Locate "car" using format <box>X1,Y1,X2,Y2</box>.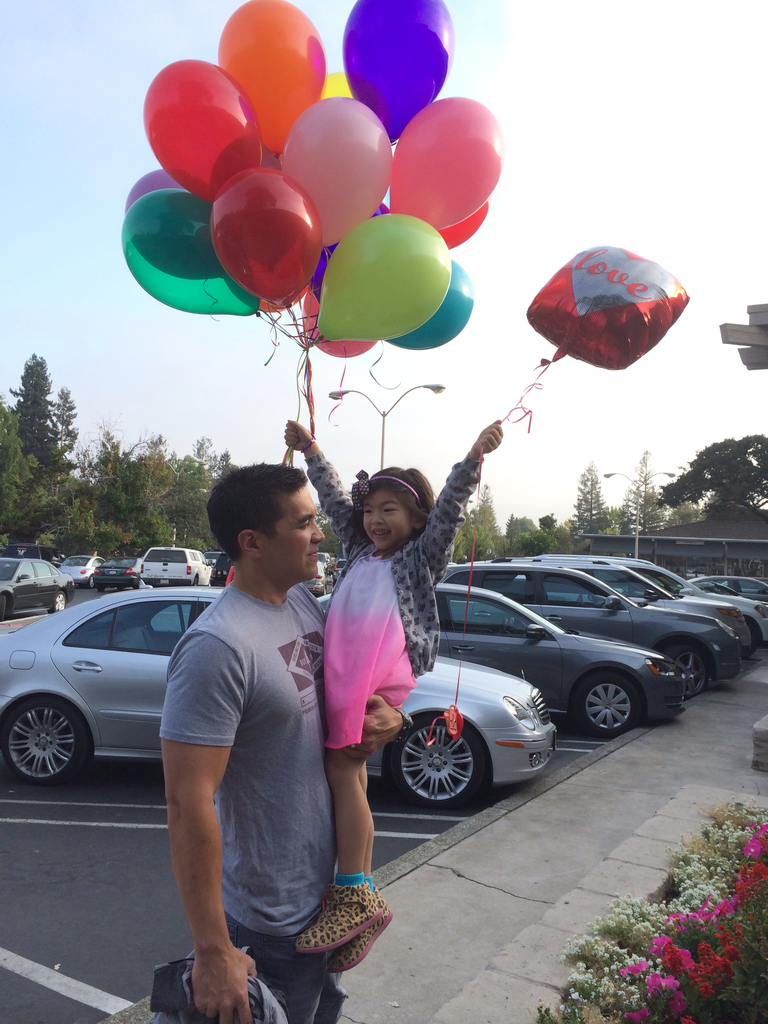
<box>426,572,694,732</box>.
